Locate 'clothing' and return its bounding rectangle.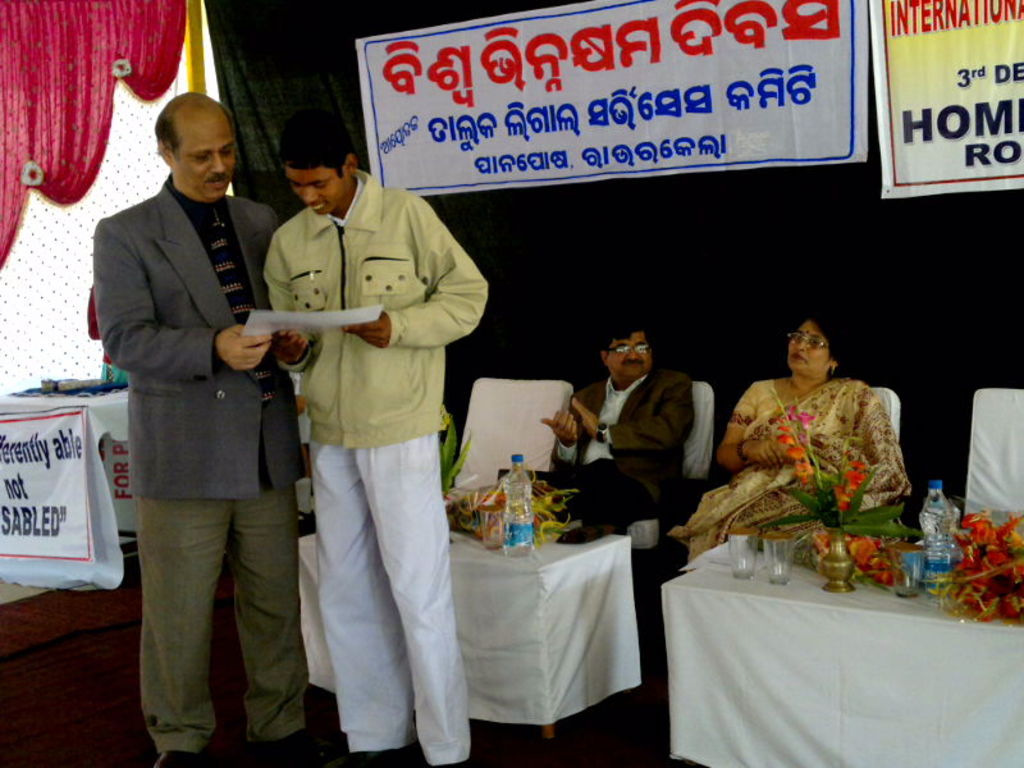
260/164/493/767.
